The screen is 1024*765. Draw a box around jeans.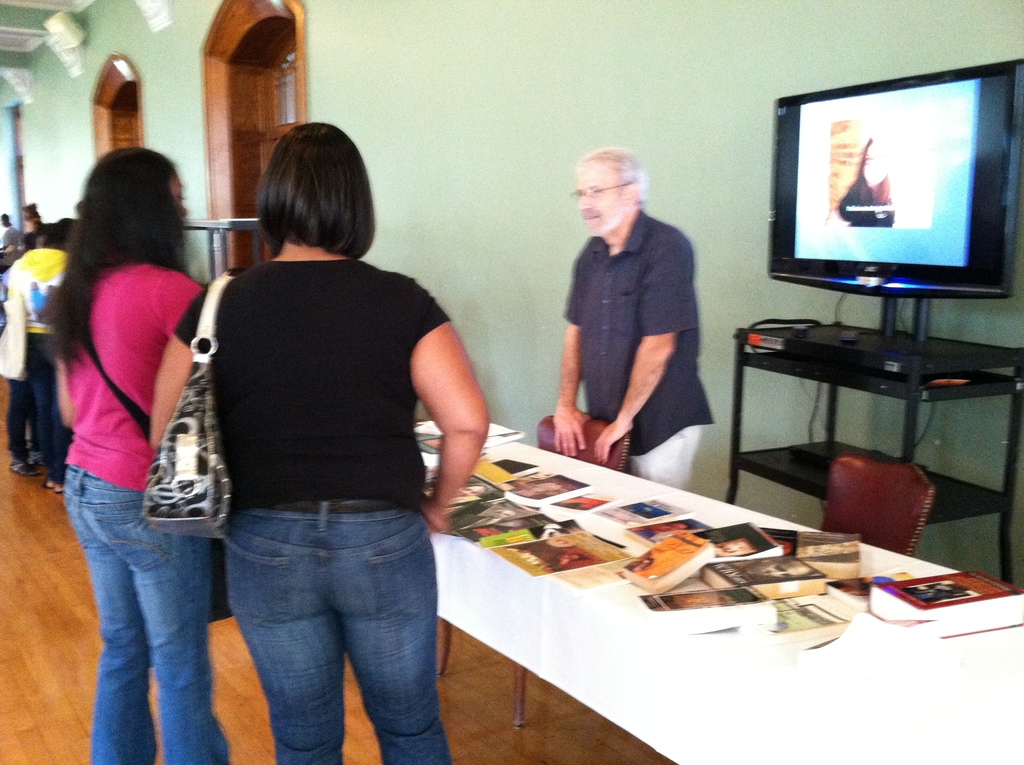
l=202, t=487, r=442, b=764.
